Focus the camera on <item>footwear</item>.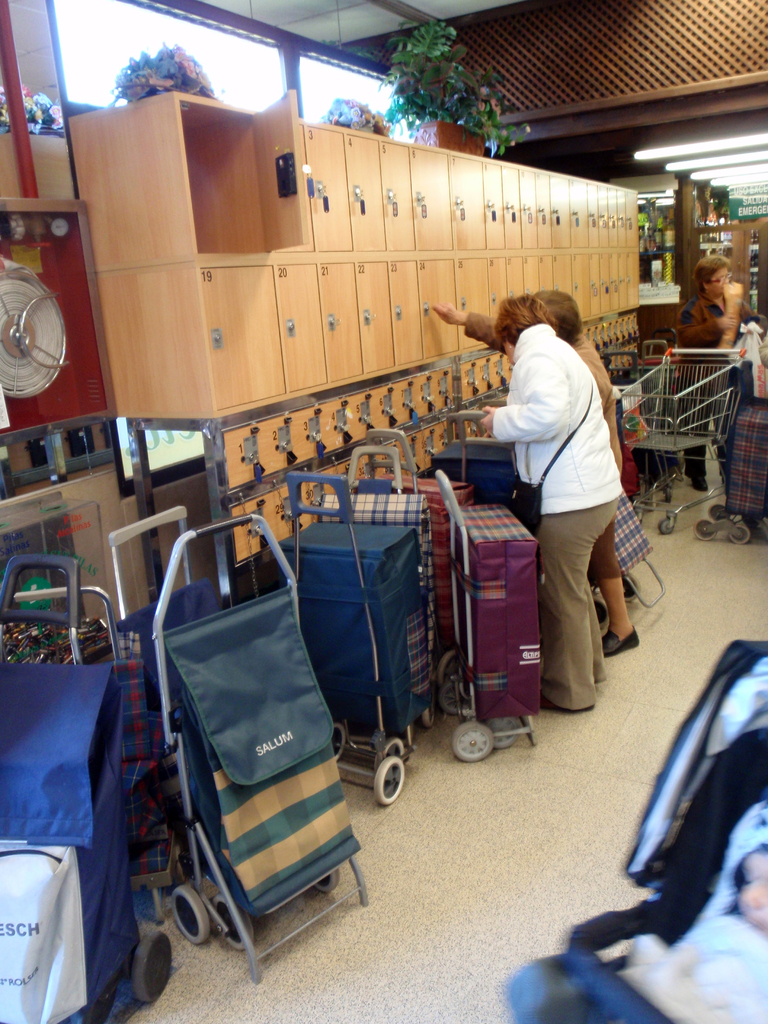
Focus region: l=544, t=691, r=596, b=708.
